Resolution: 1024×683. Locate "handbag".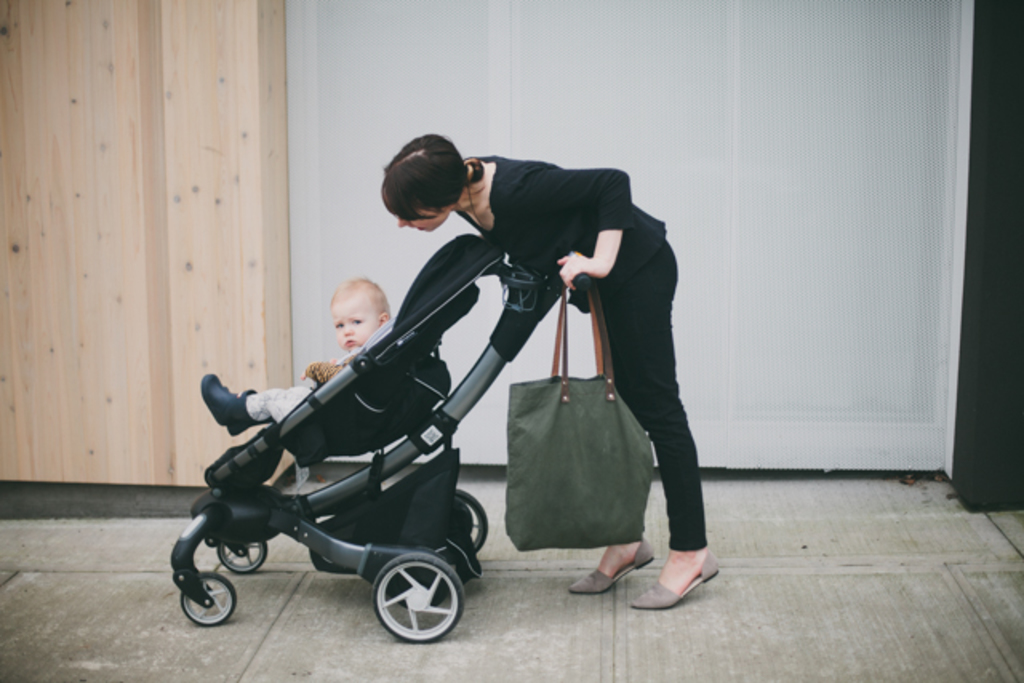
(501, 270, 658, 555).
